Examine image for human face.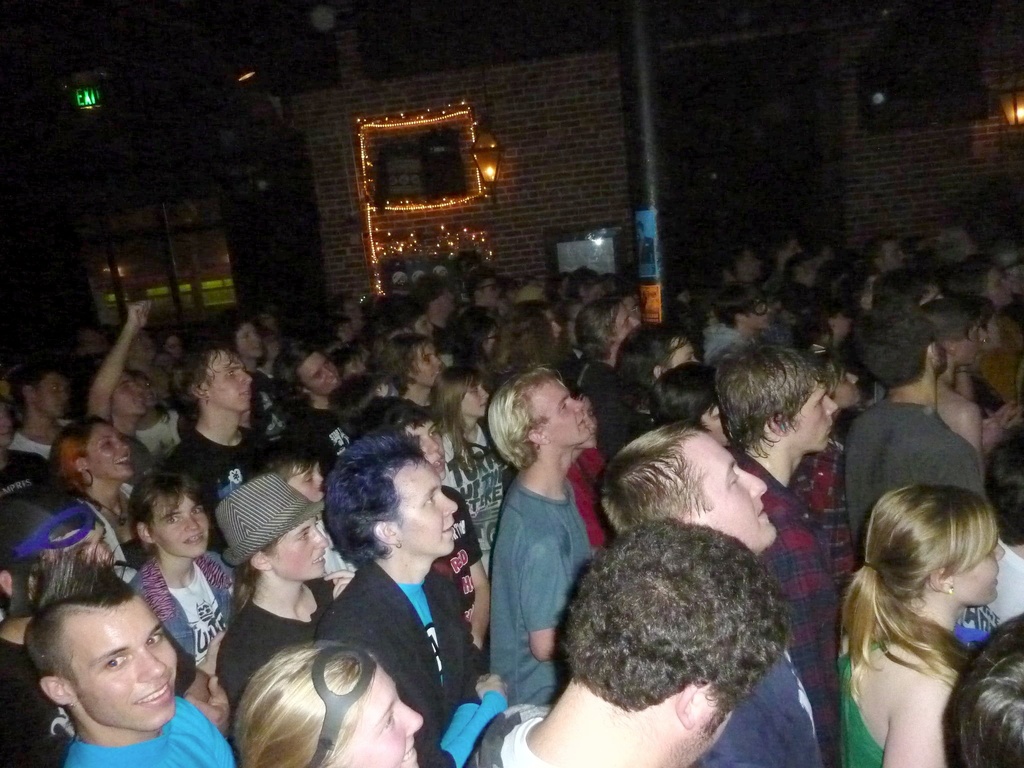
Examination result: box=[111, 376, 148, 420].
